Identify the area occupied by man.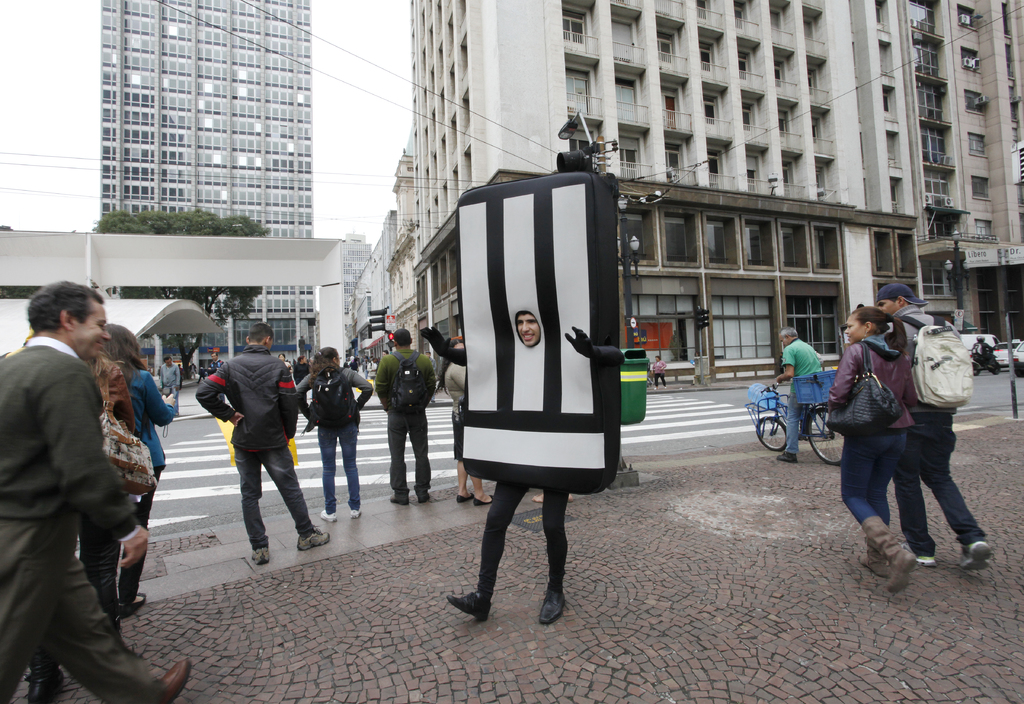
Area: [876,278,1004,571].
